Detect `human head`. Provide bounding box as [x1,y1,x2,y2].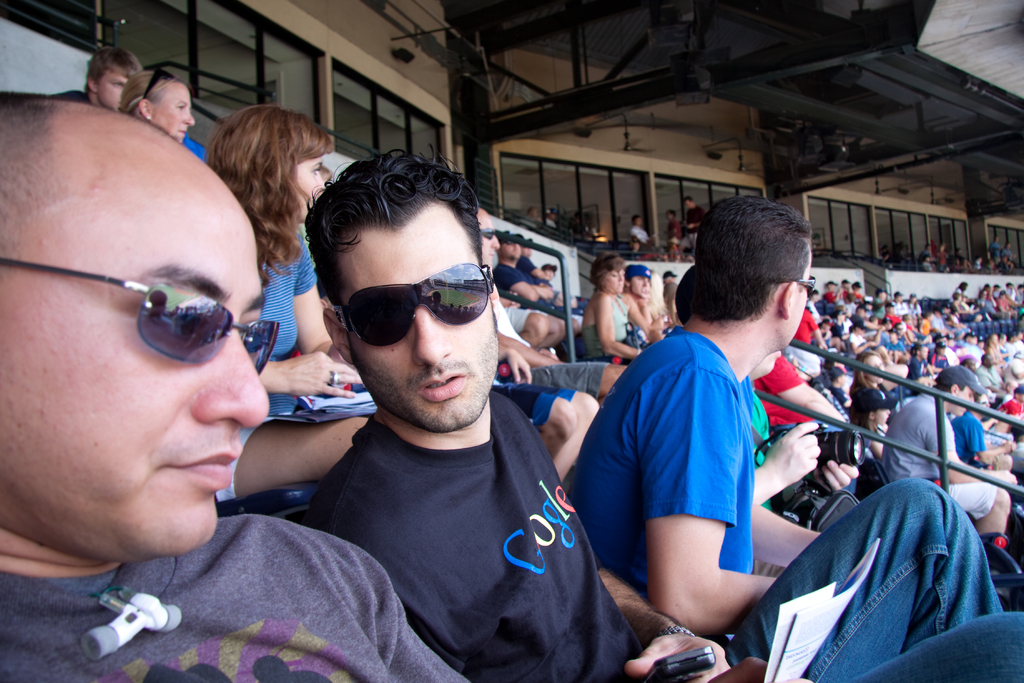
[625,261,653,300].
